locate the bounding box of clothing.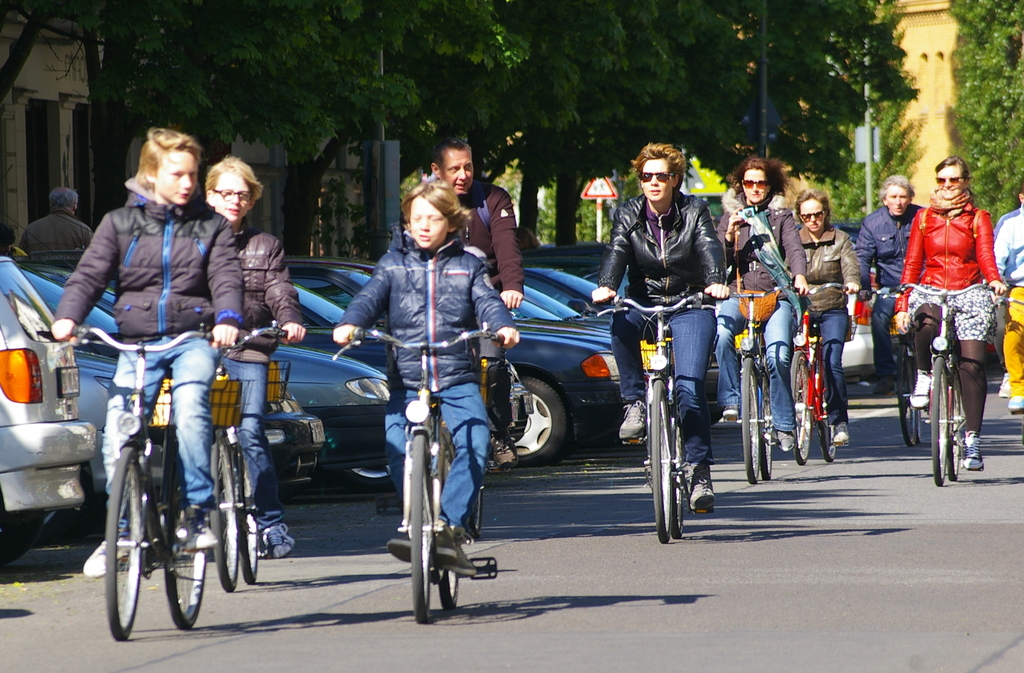
Bounding box: (452,182,536,280).
